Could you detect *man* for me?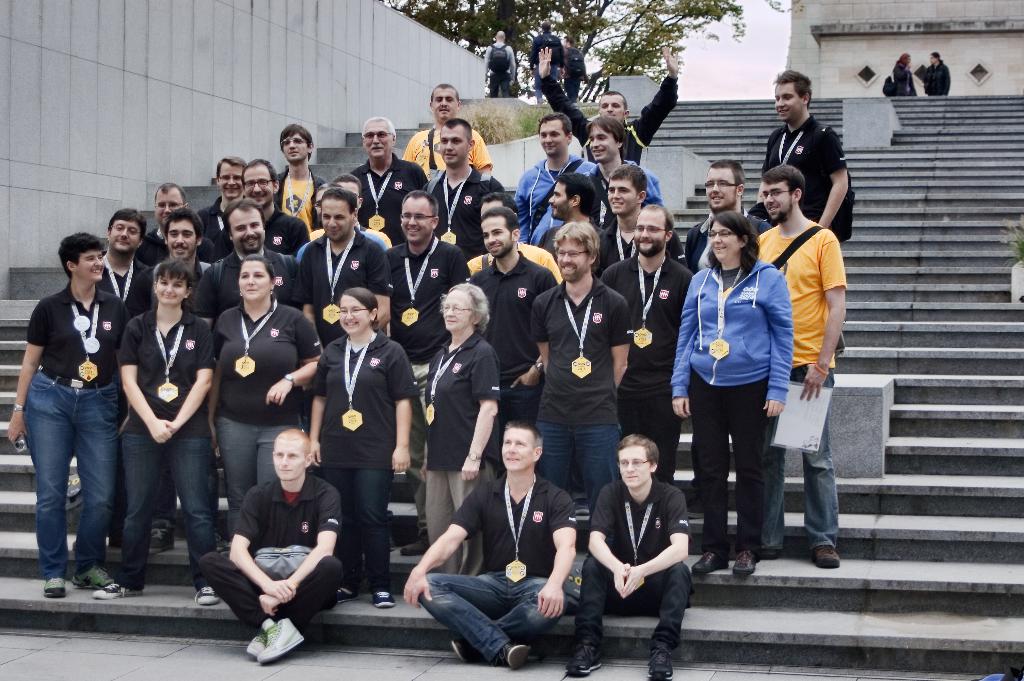
Detection result: x1=98, y1=209, x2=150, y2=537.
